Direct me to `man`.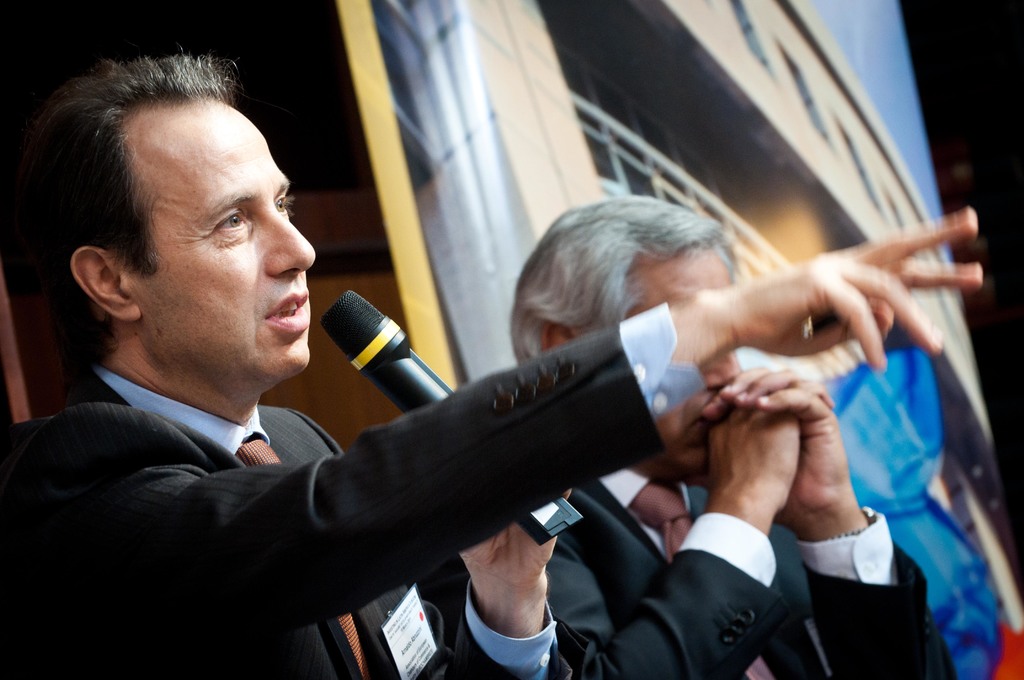
Direction: locate(0, 47, 983, 679).
